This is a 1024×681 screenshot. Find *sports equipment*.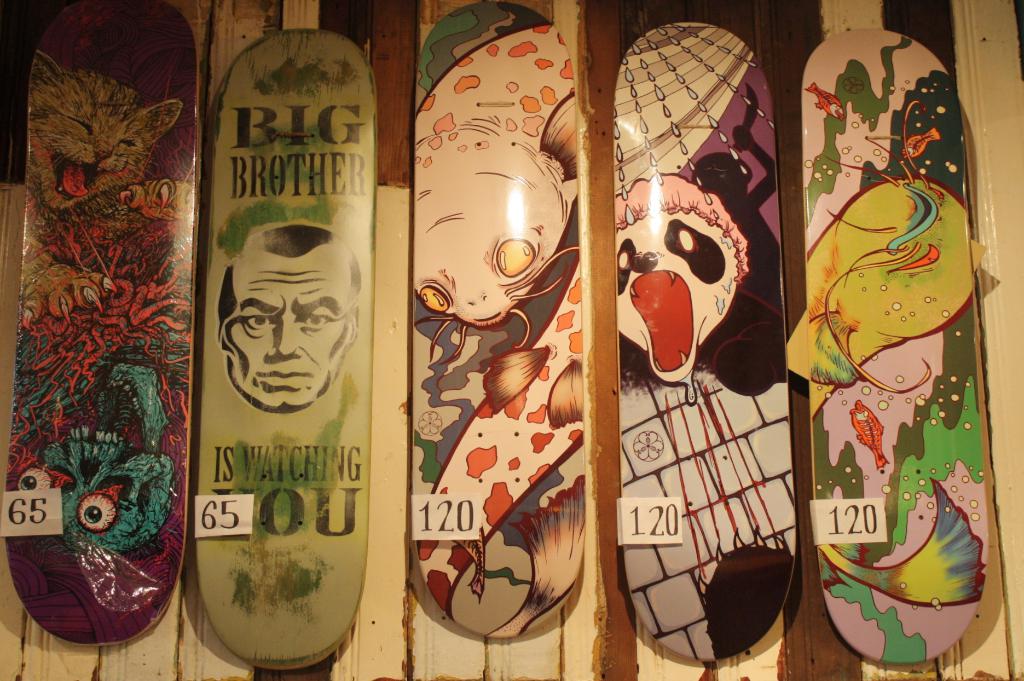
Bounding box: 406 0 591 643.
